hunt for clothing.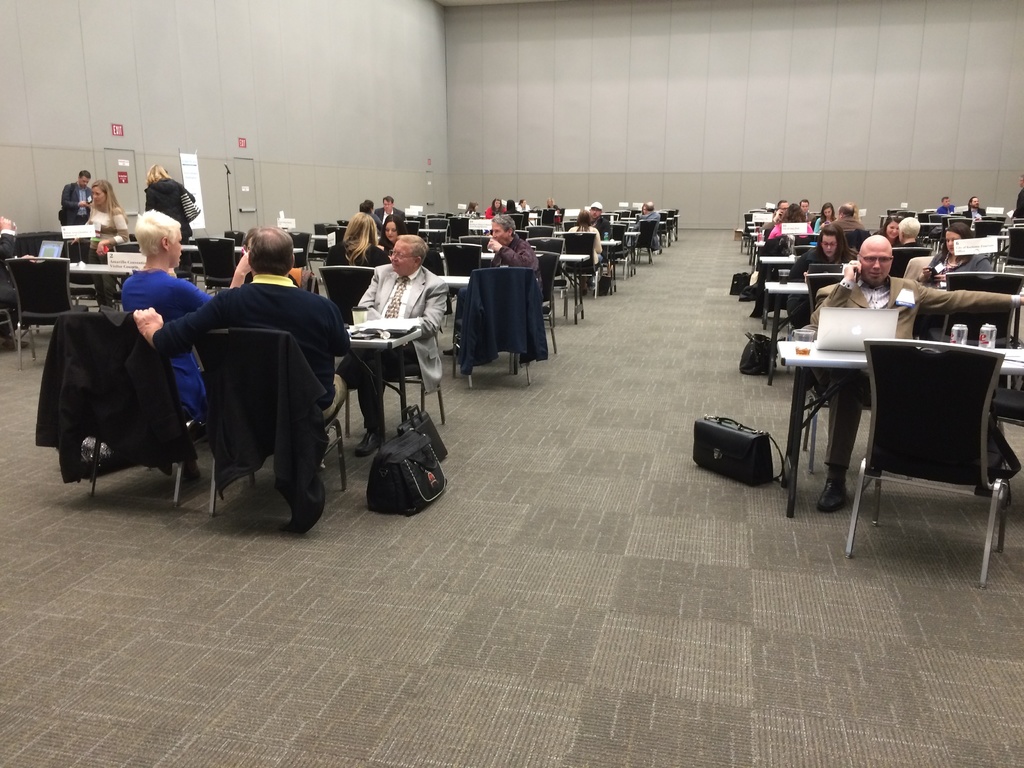
Hunted down at (334, 262, 440, 449).
